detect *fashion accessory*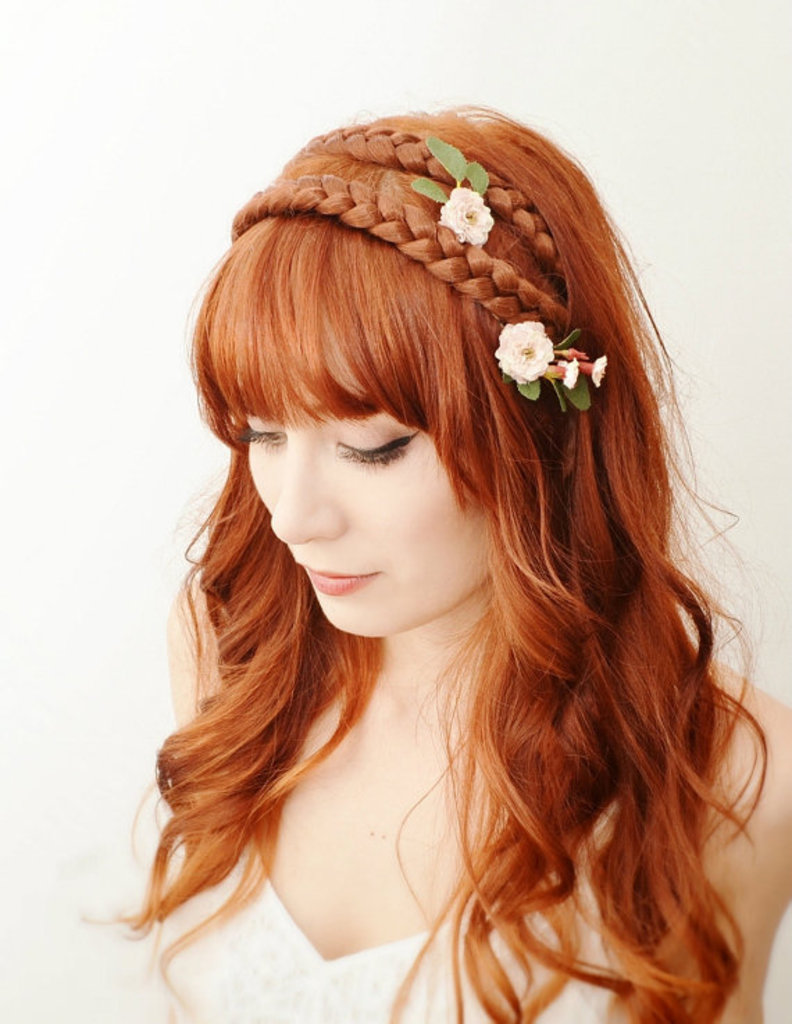
<region>411, 135, 496, 249</region>
